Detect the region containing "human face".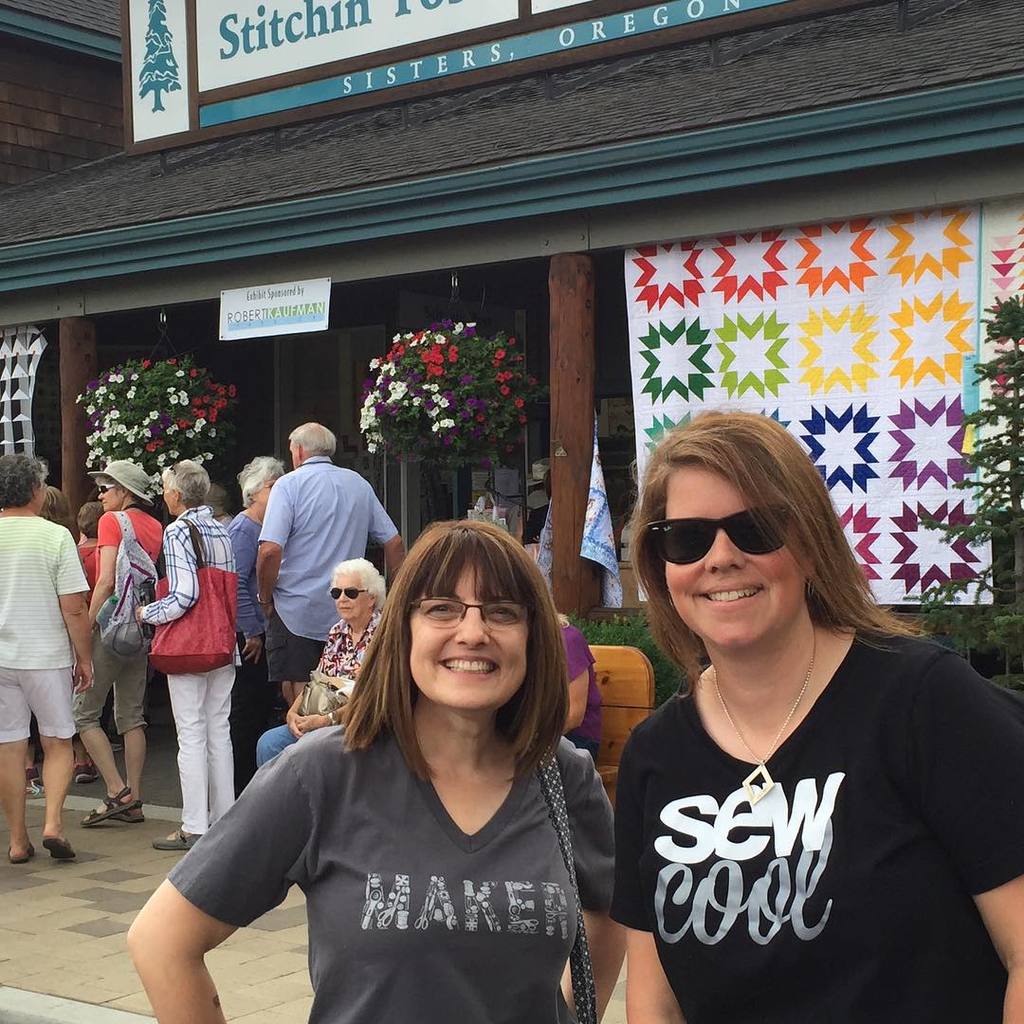
detection(409, 558, 525, 711).
